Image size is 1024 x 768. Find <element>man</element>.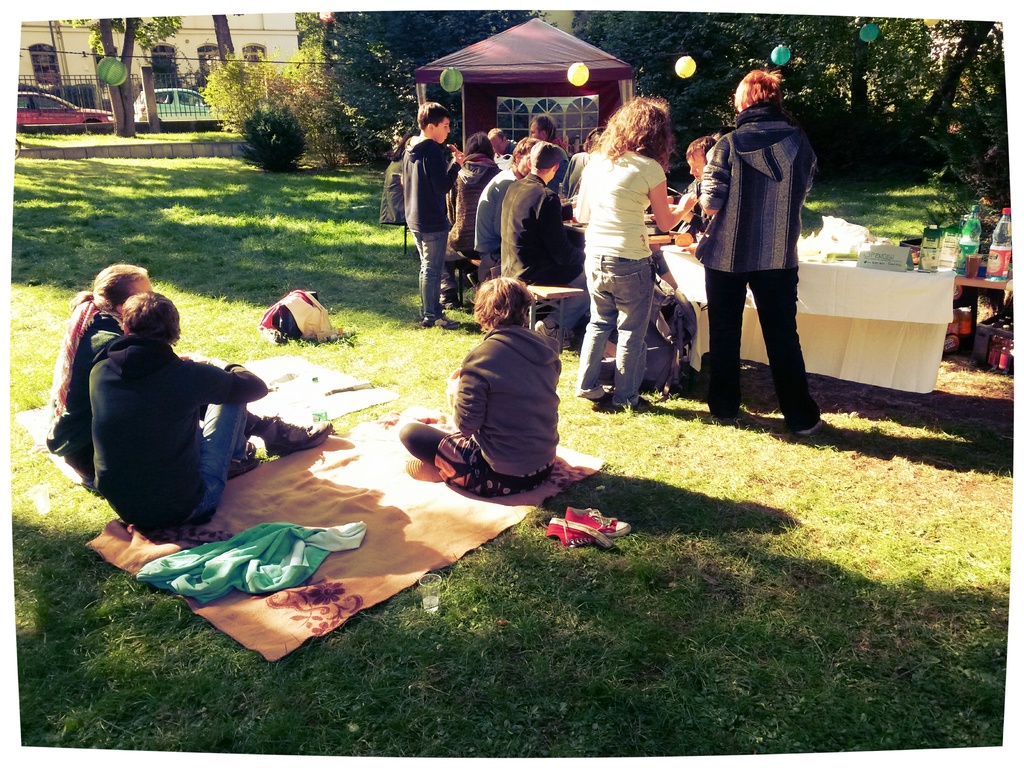
<box>690,80,826,434</box>.
